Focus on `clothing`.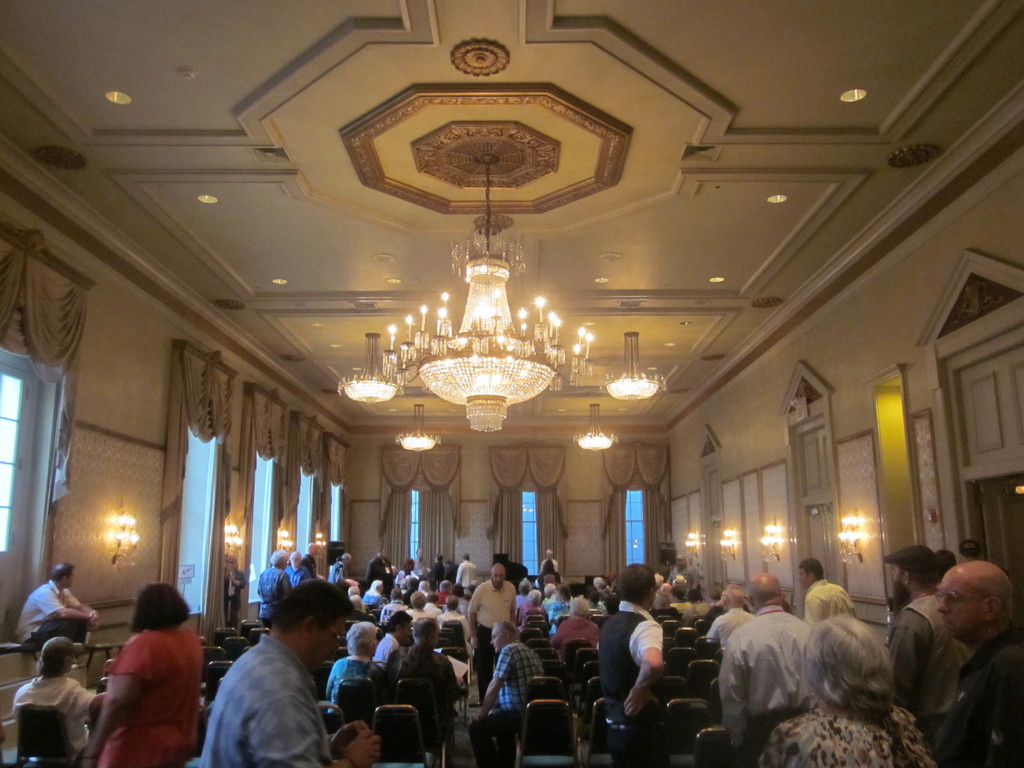
Focused at Rect(95, 611, 194, 753).
